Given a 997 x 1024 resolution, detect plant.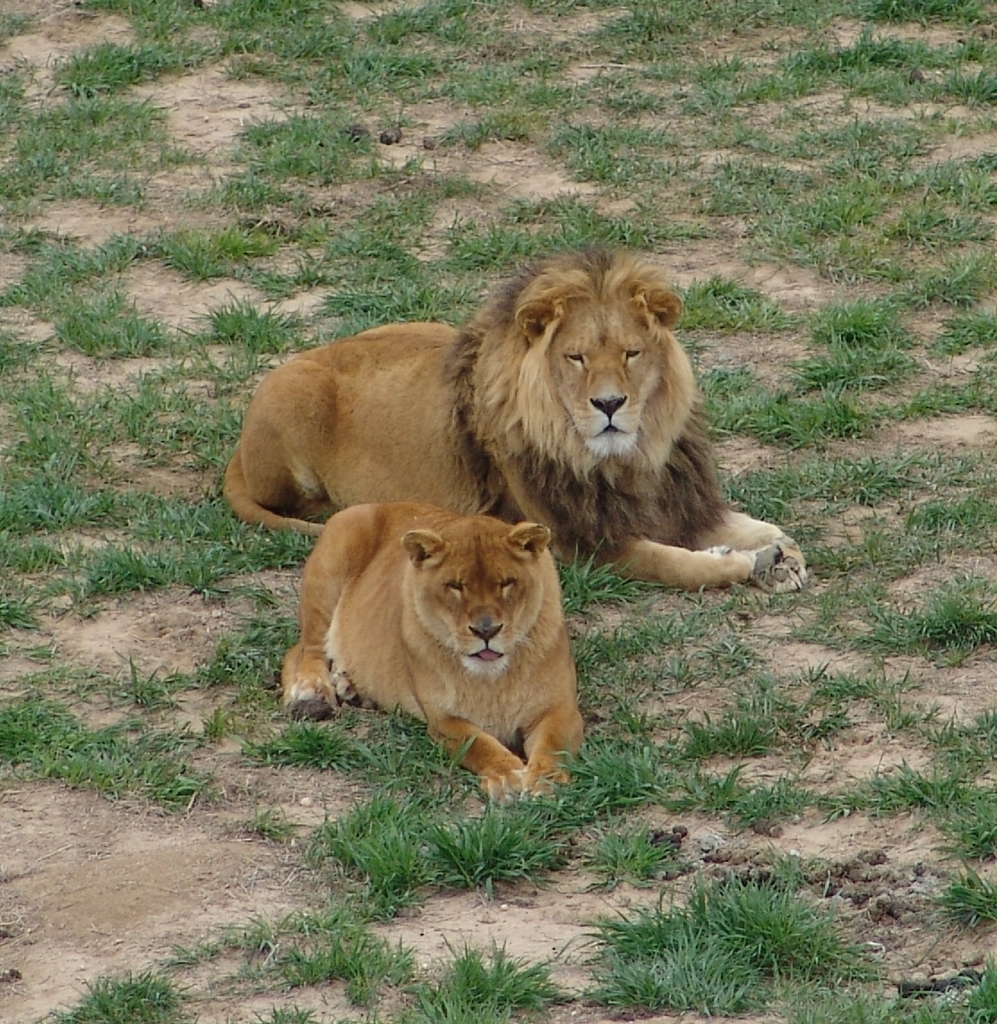
crop(0, 533, 82, 582).
